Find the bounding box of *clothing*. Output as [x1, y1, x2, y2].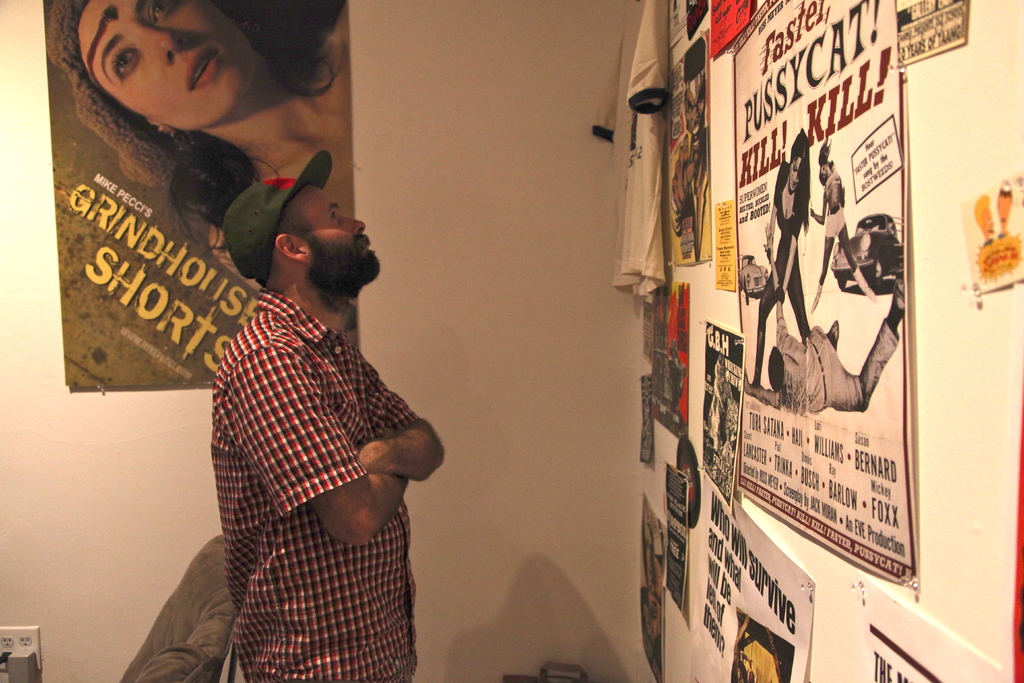
[773, 311, 902, 407].
